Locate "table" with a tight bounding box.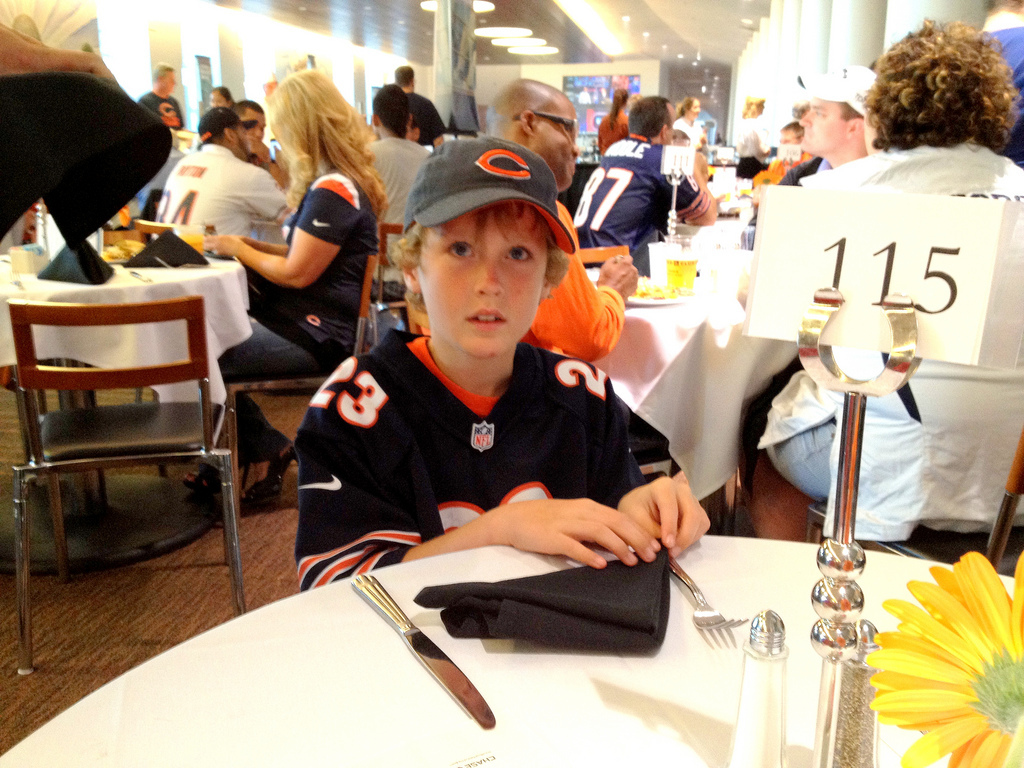
(0,532,1023,767).
